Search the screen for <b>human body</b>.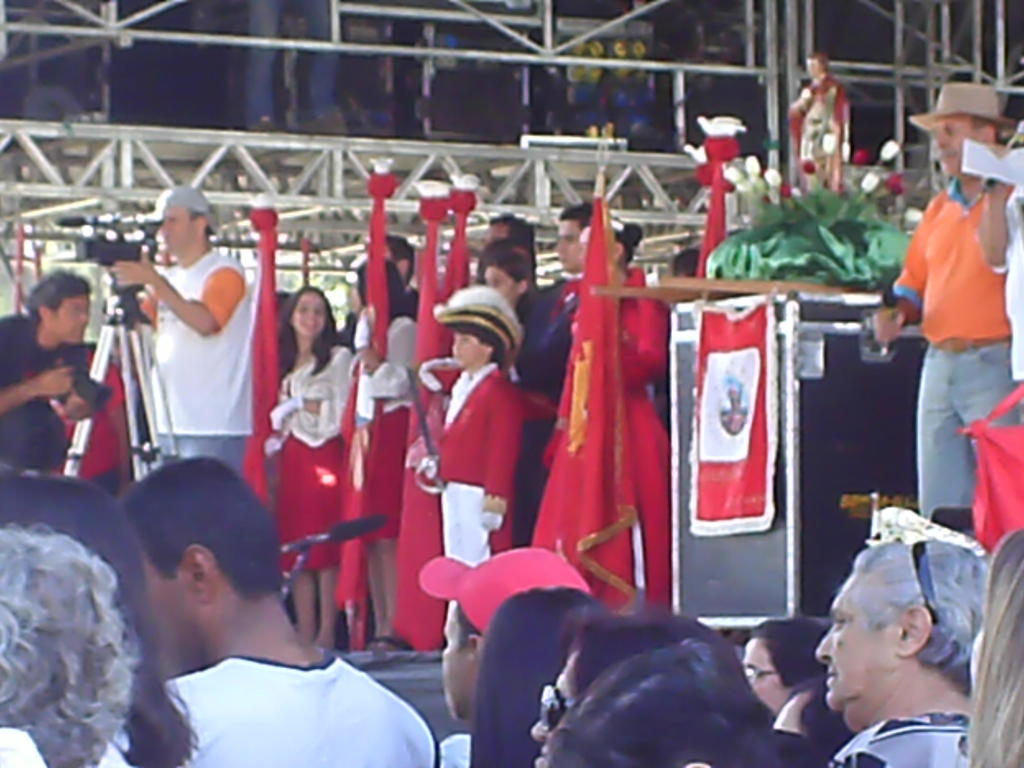
Found at [426, 287, 522, 561].
